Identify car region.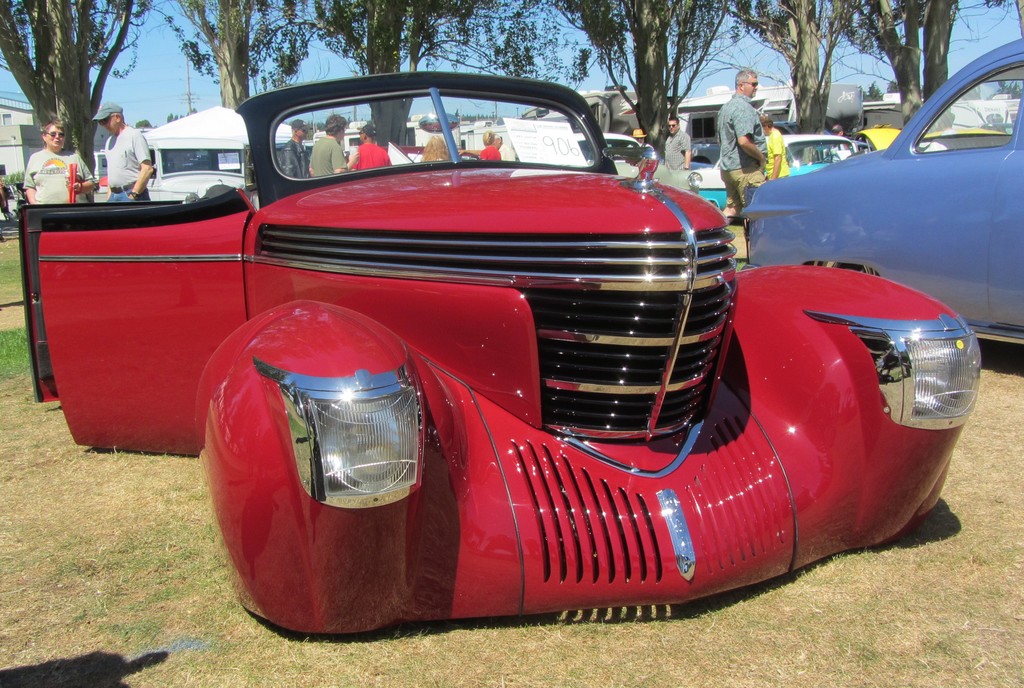
Region: {"left": 686, "top": 134, "right": 861, "bottom": 209}.
